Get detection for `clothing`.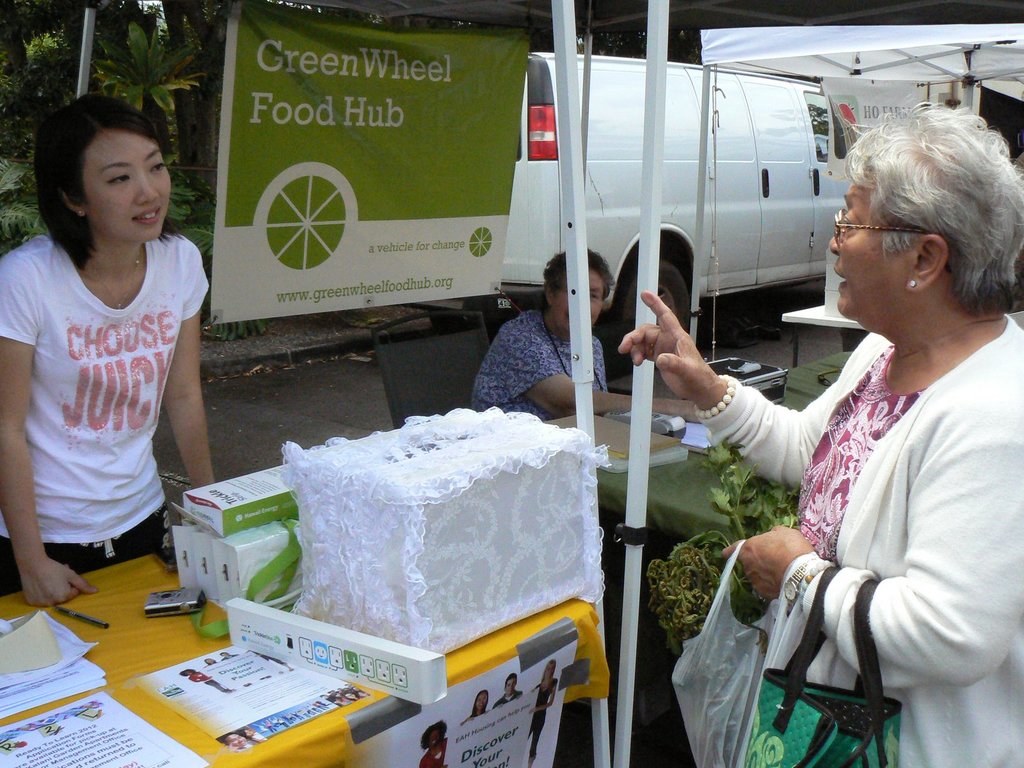
Detection: <region>465, 308, 611, 426</region>.
